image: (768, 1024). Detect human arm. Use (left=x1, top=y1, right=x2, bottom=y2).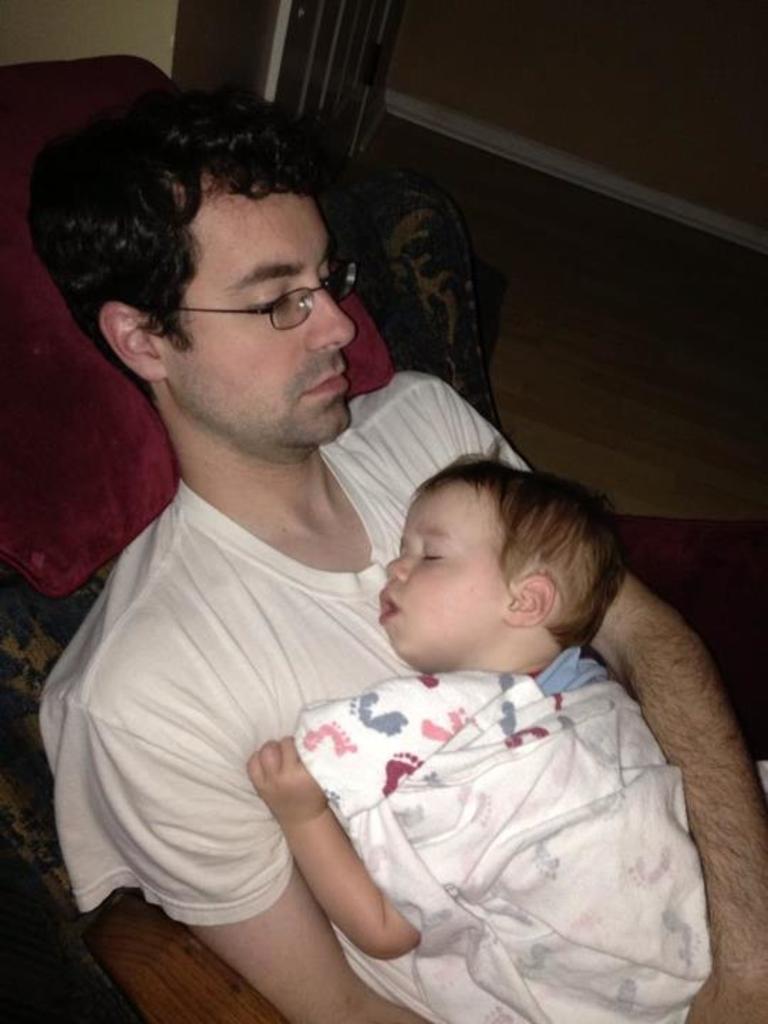
(left=245, top=738, right=418, bottom=957).
